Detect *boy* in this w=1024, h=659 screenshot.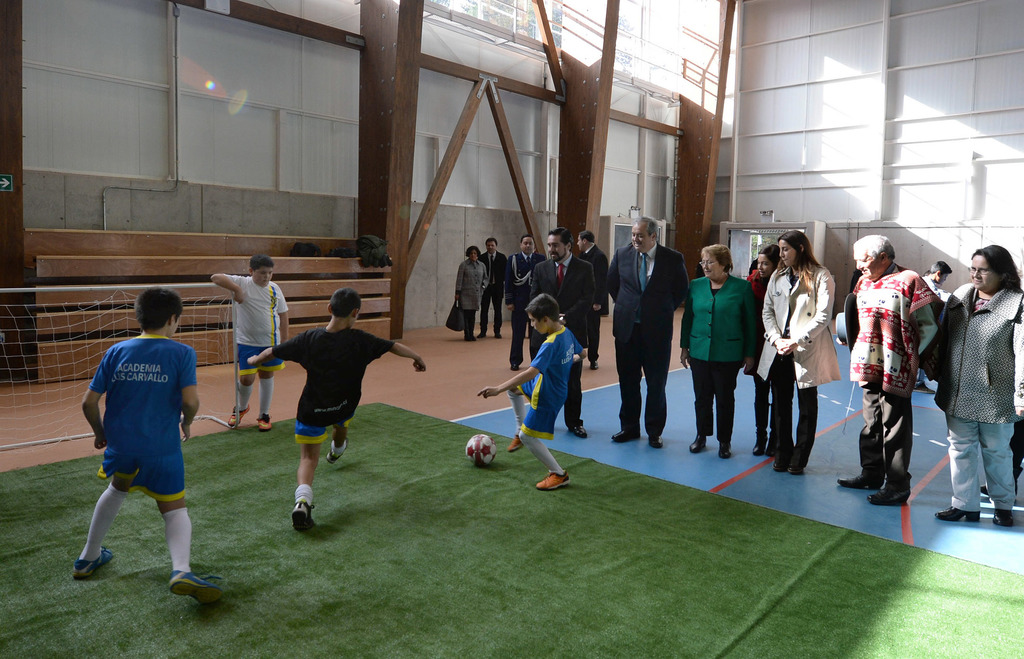
Detection: (57, 289, 223, 601).
